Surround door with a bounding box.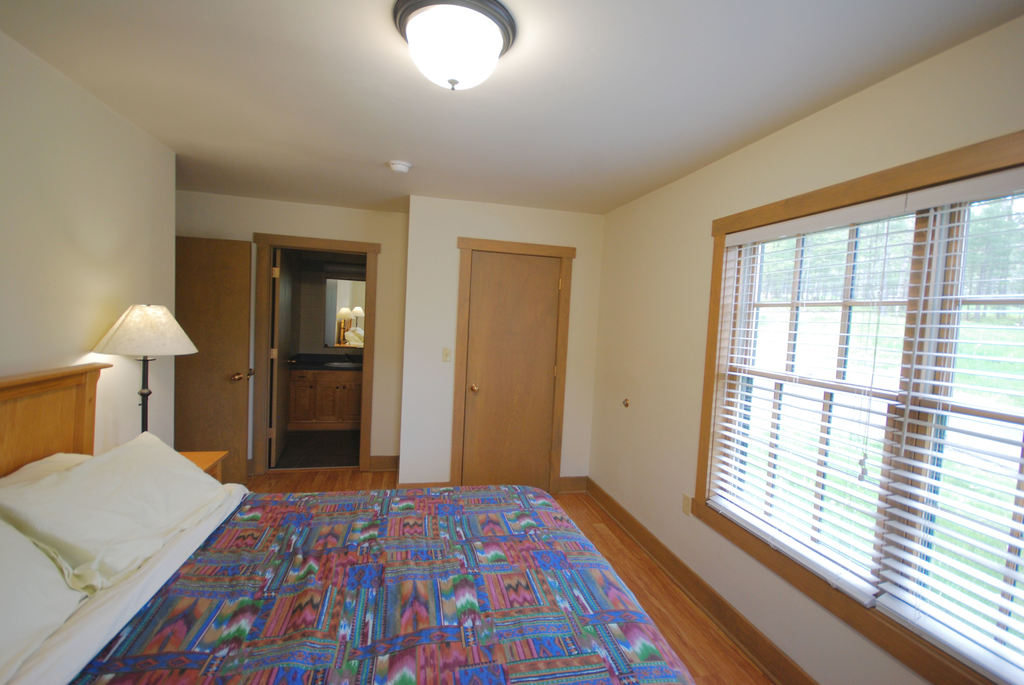
crop(268, 251, 370, 468).
